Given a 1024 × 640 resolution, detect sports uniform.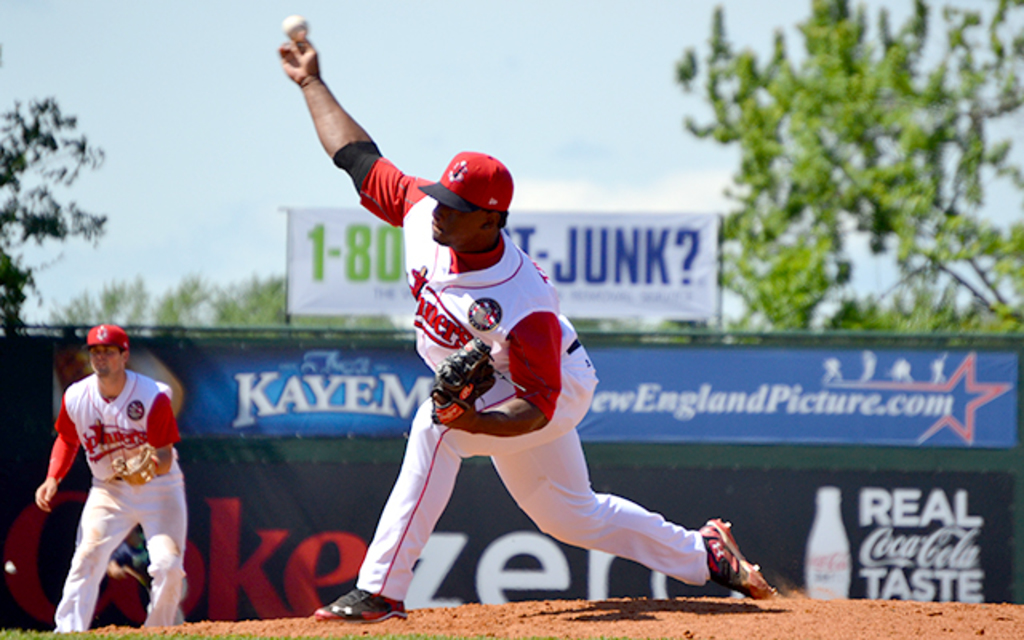
338, 160, 725, 613.
